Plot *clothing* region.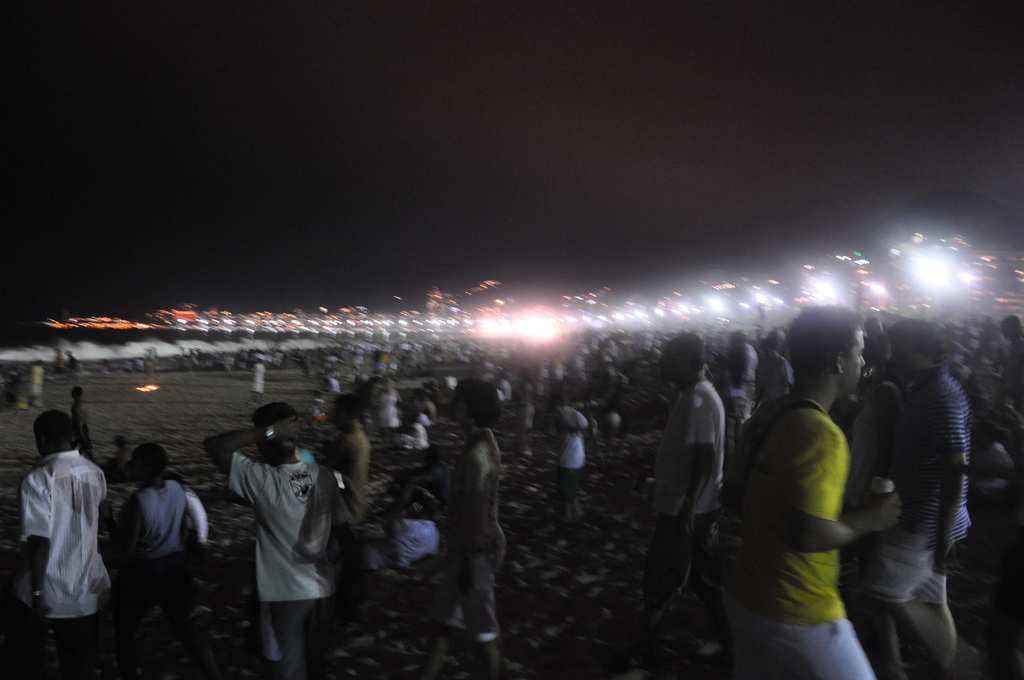
Plotted at [653, 386, 730, 617].
